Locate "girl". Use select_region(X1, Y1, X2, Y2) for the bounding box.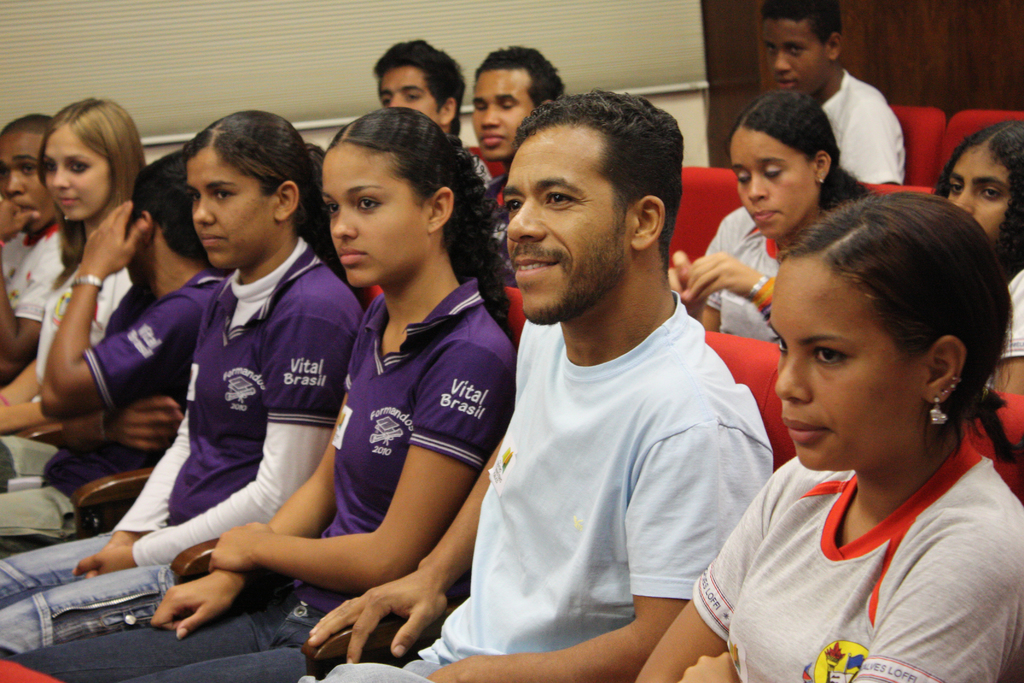
select_region(932, 118, 1023, 399).
